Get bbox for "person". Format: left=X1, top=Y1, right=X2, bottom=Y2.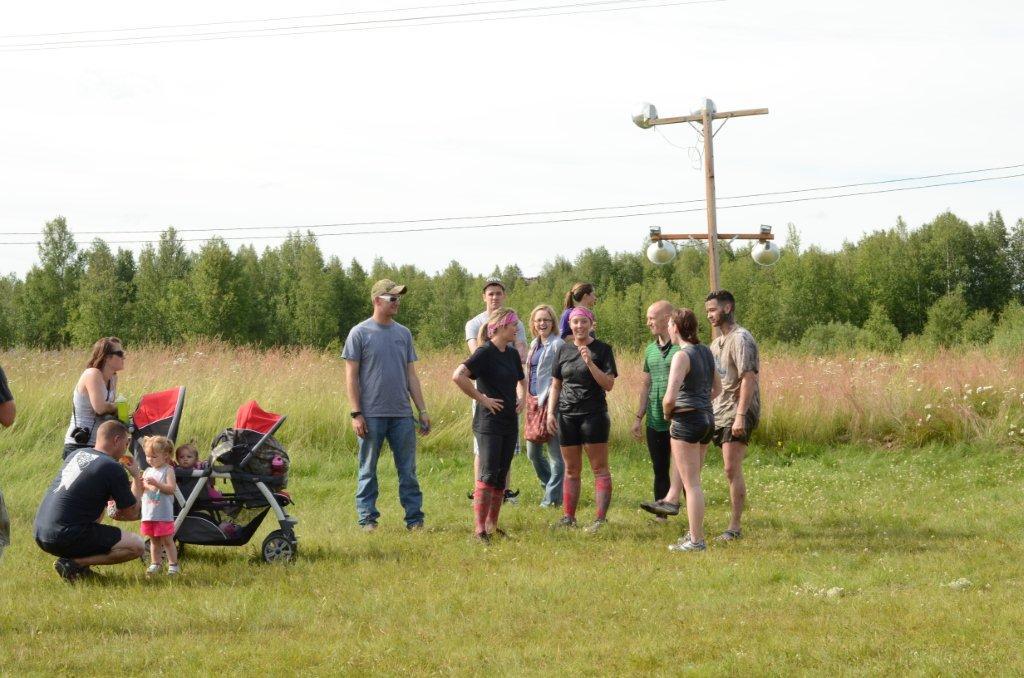
left=465, top=274, right=537, bottom=496.
